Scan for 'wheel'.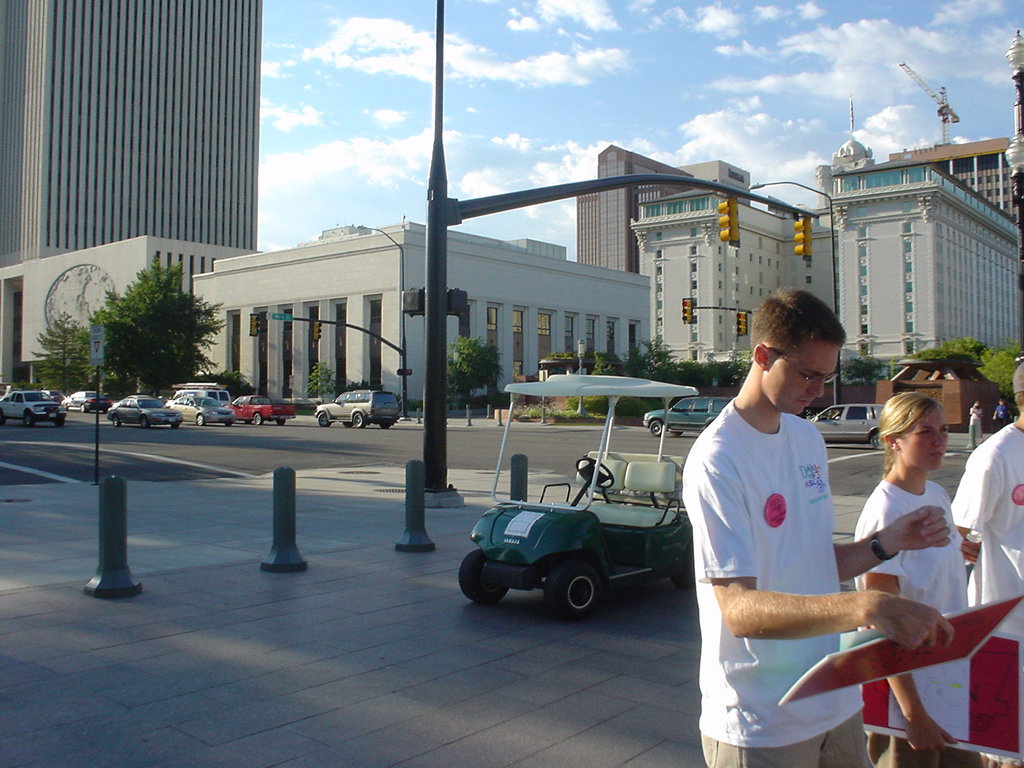
Scan result: 141:415:150:427.
